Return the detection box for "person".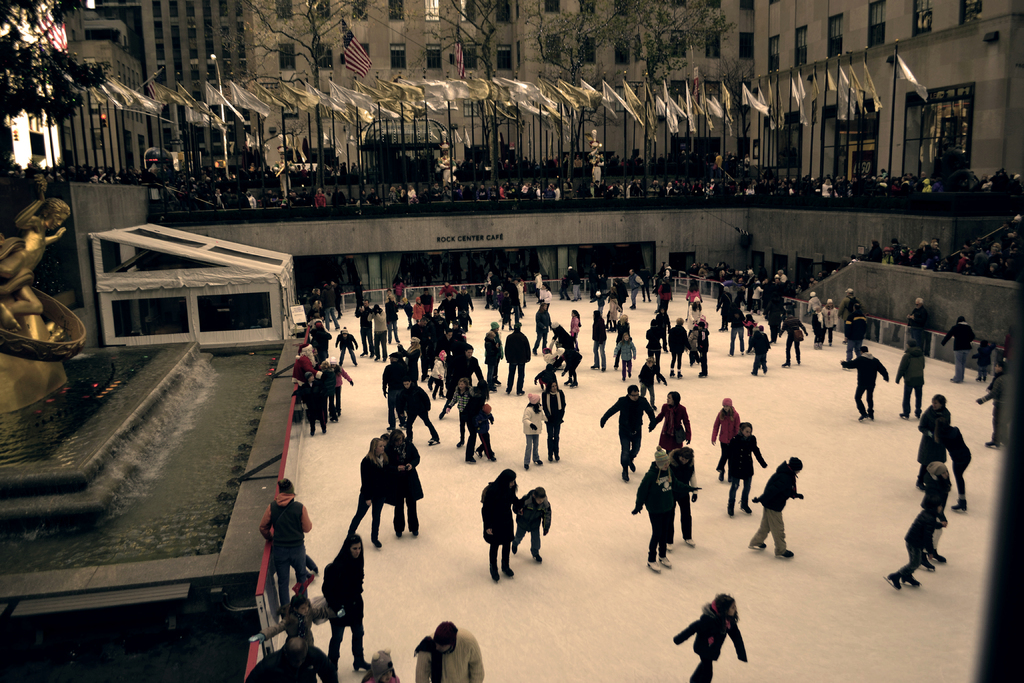
rect(927, 414, 973, 509).
